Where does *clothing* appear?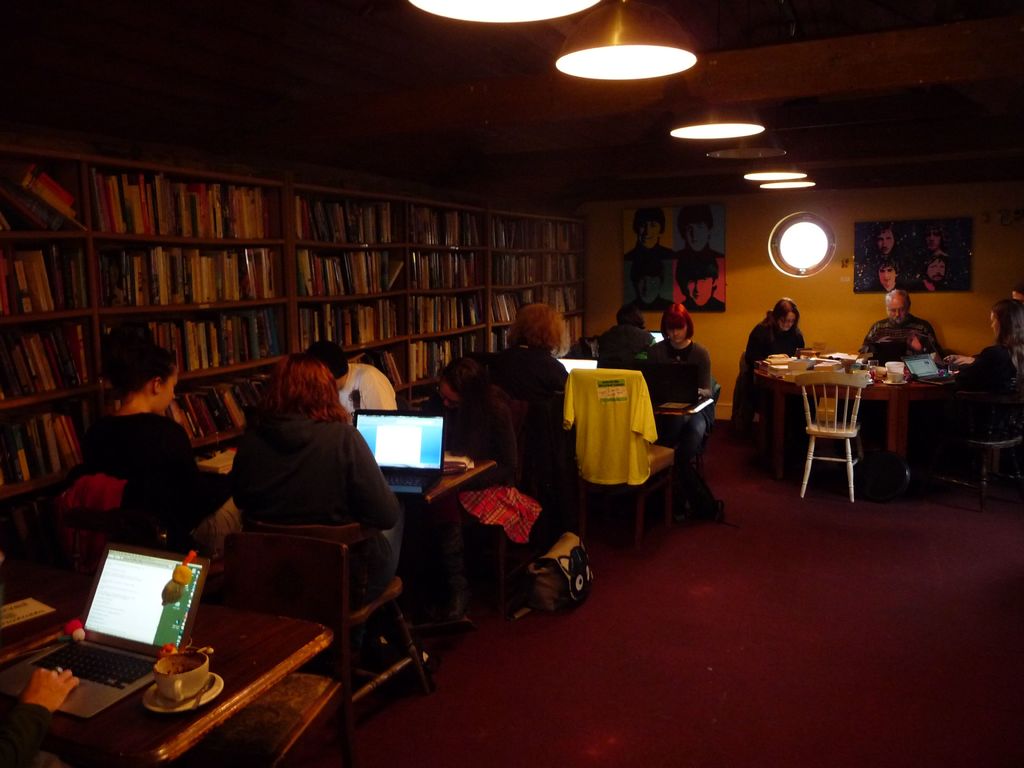
Appears at (x1=732, y1=314, x2=807, y2=441).
